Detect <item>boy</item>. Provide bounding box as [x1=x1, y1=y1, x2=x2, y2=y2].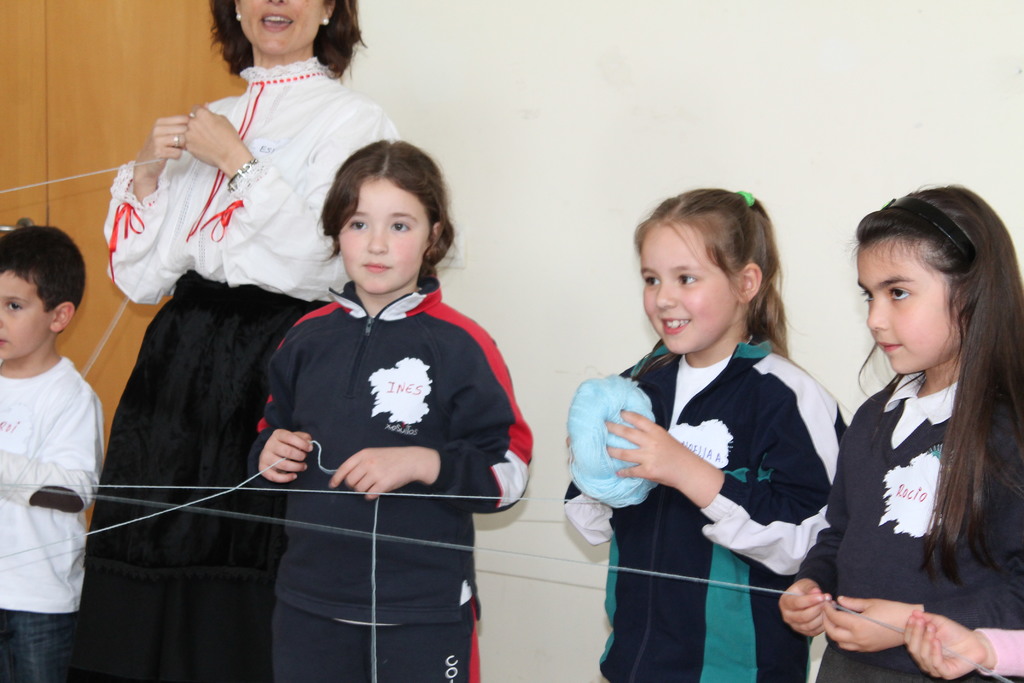
[x1=0, y1=213, x2=105, y2=671].
